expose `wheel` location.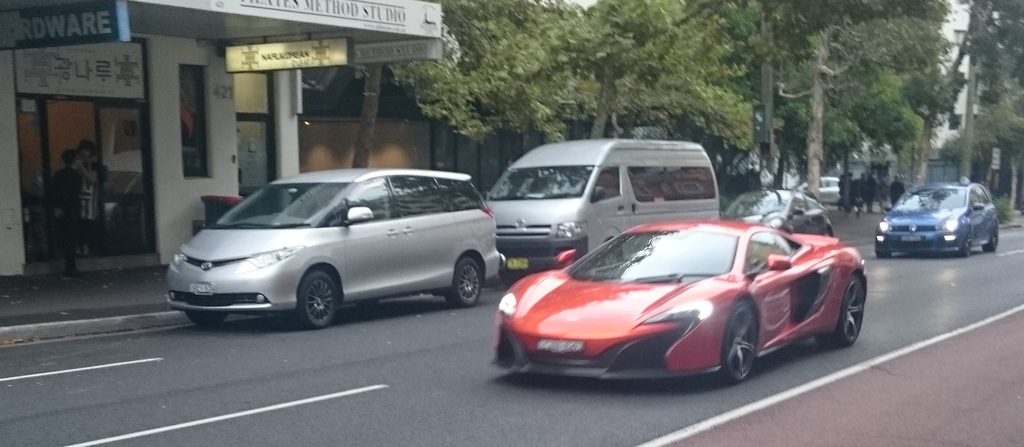
Exposed at [956, 229, 971, 257].
